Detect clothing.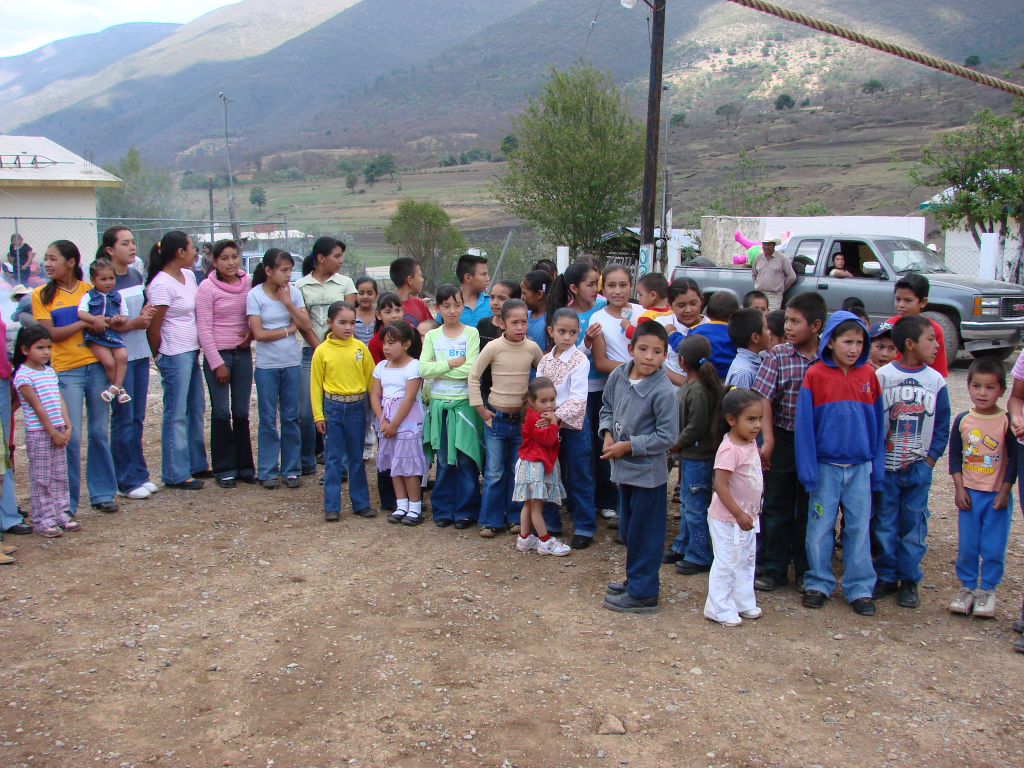
Detected at select_region(650, 308, 707, 378).
